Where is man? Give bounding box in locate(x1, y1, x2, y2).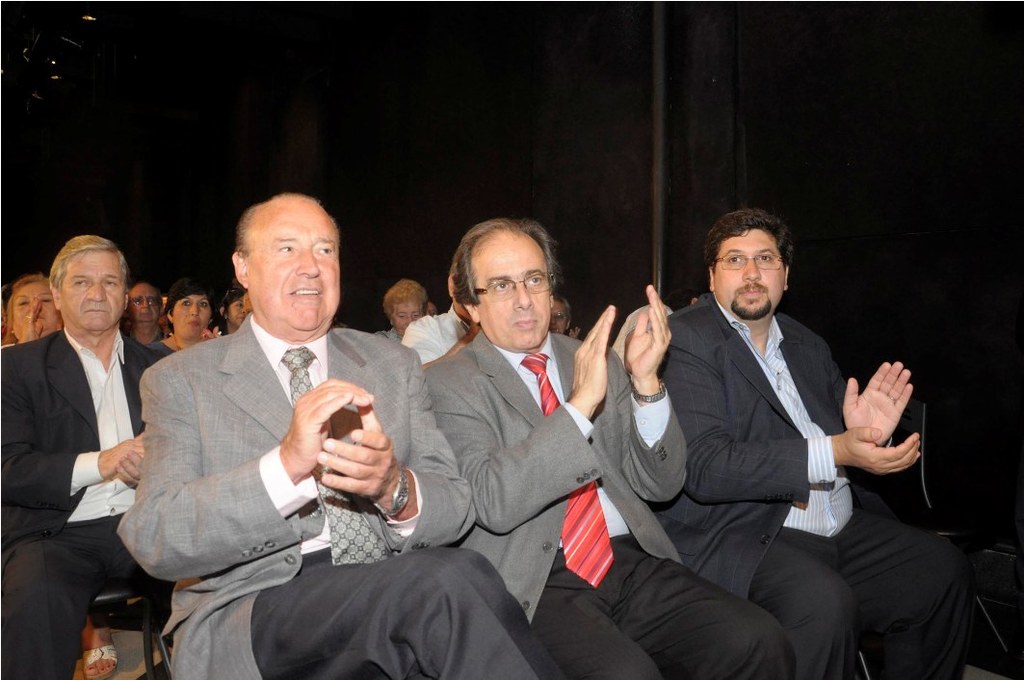
locate(0, 233, 171, 679).
